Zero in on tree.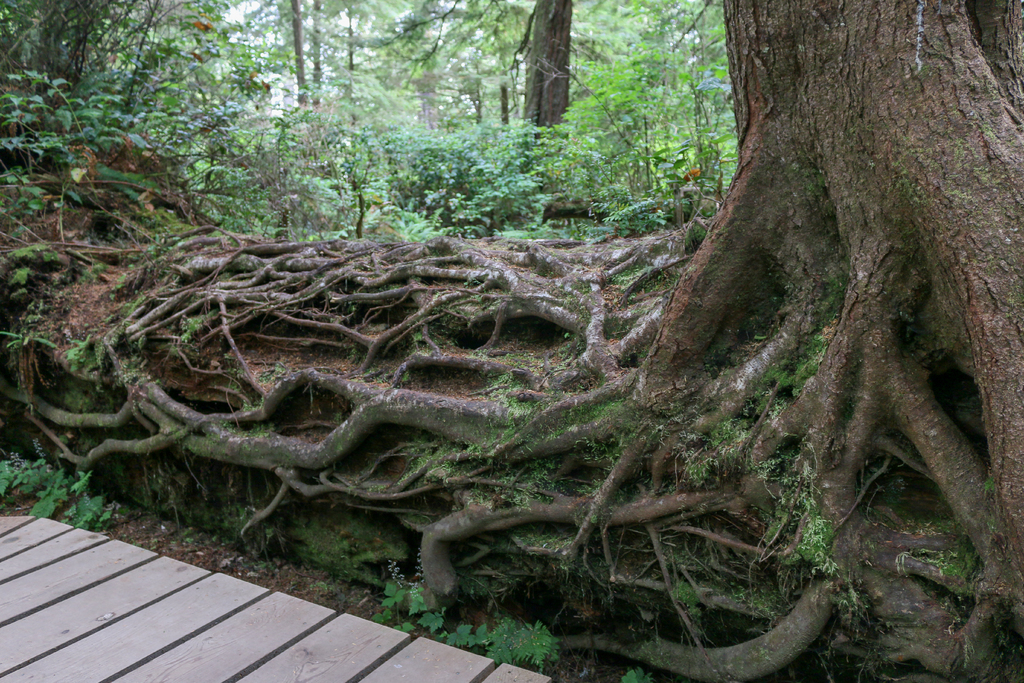
Zeroed in: pyautogui.locateOnScreen(310, 0, 374, 176).
